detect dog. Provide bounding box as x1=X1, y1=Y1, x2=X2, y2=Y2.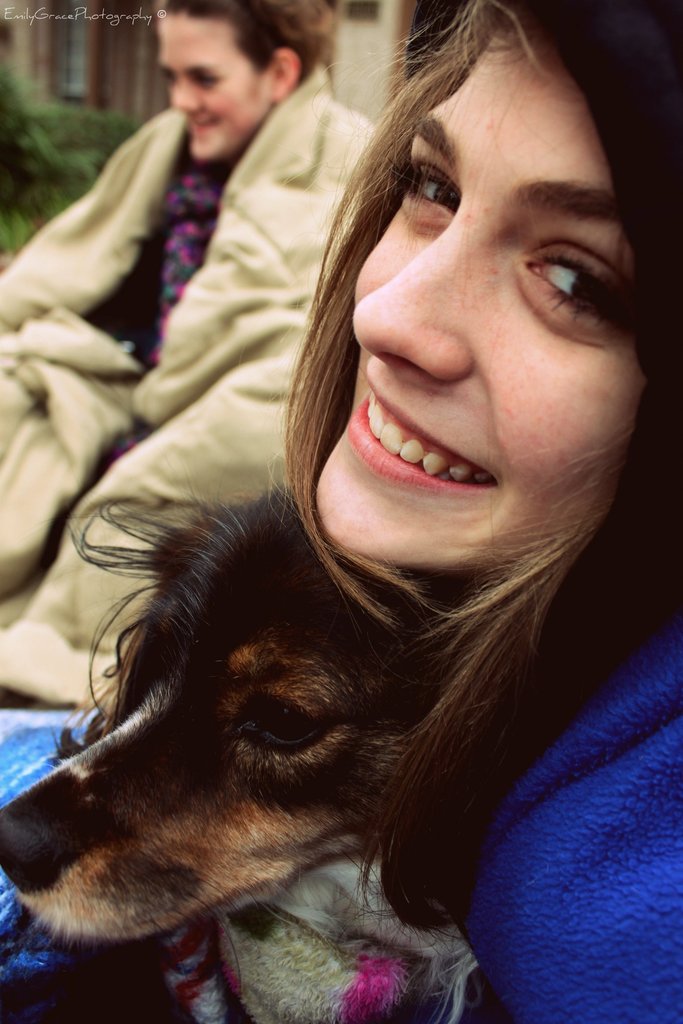
x1=0, y1=461, x2=484, y2=1023.
